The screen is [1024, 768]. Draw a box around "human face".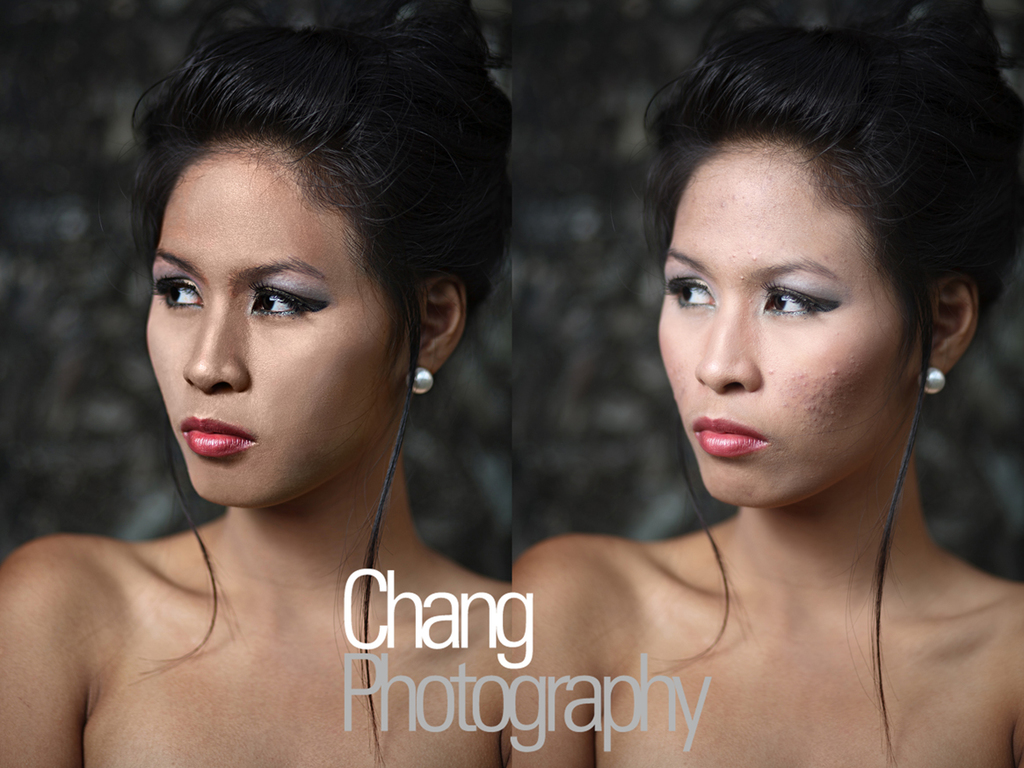
656,149,919,506.
